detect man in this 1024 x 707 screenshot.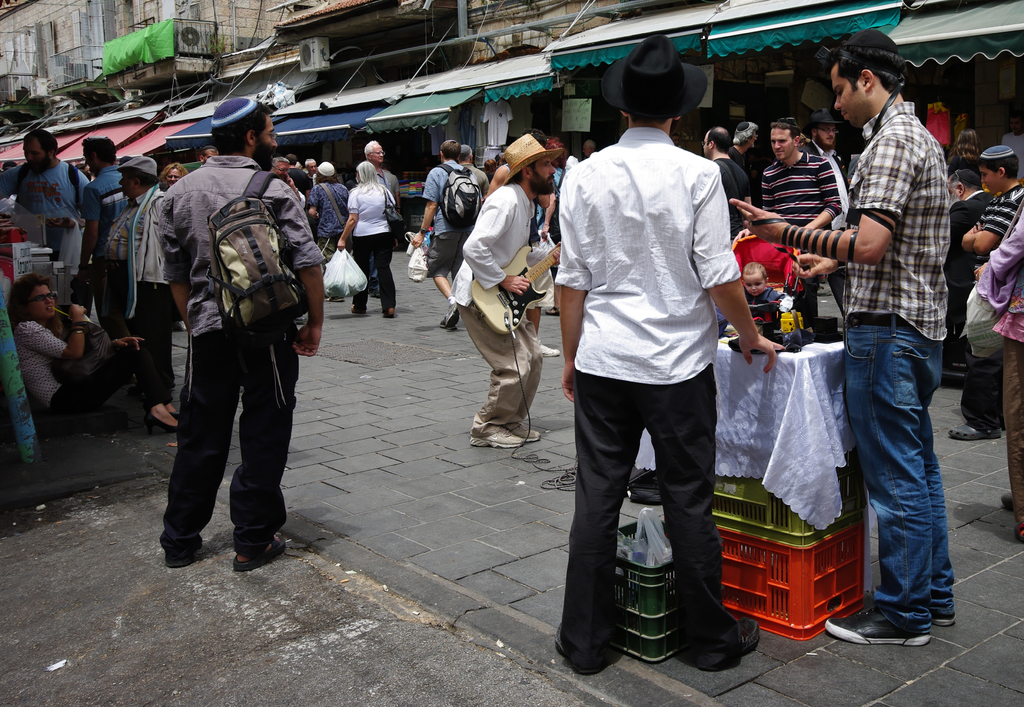
Detection: {"x1": 362, "y1": 138, "x2": 399, "y2": 212}.
